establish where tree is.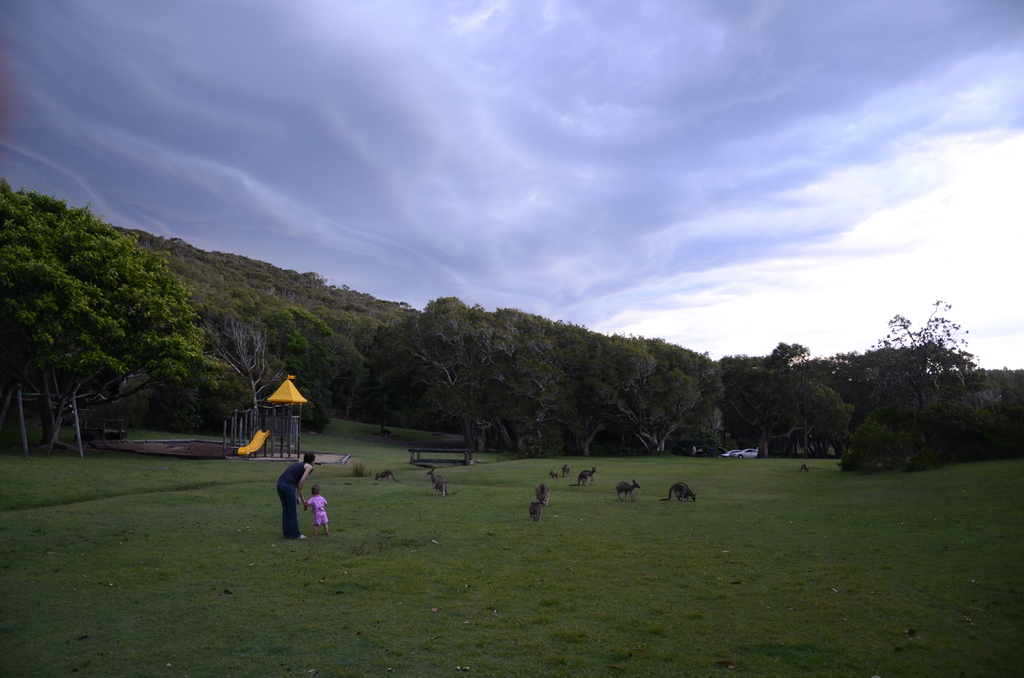
Established at pyautogui.locateOnScreen(8, 169, 211, 458).
